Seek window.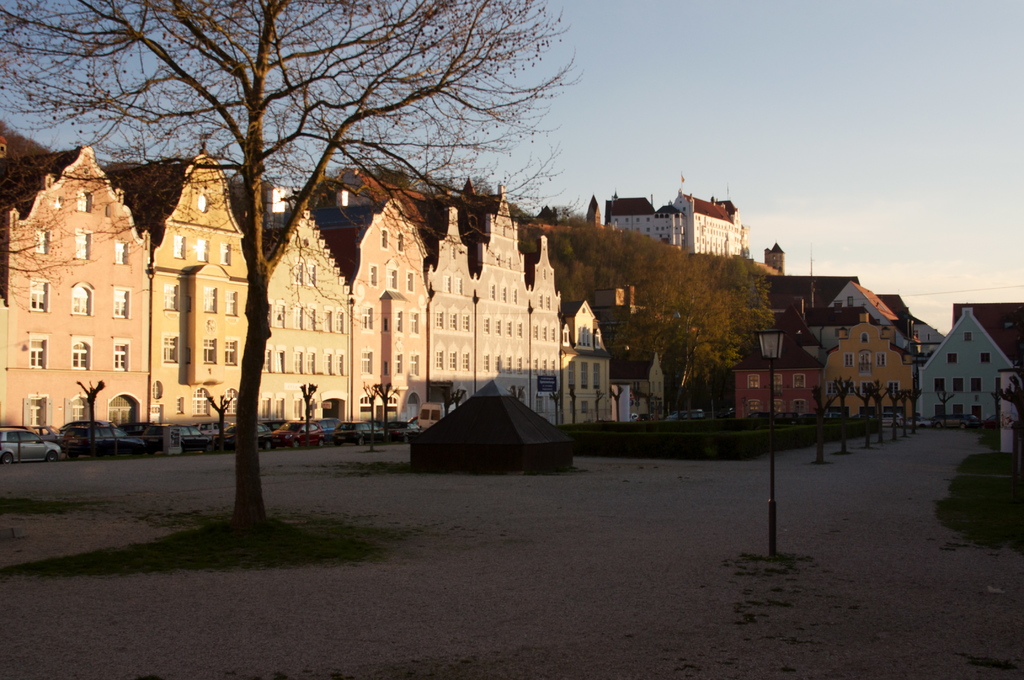
pyautogui.locateOnScreen(360, 300, 372, 332).
